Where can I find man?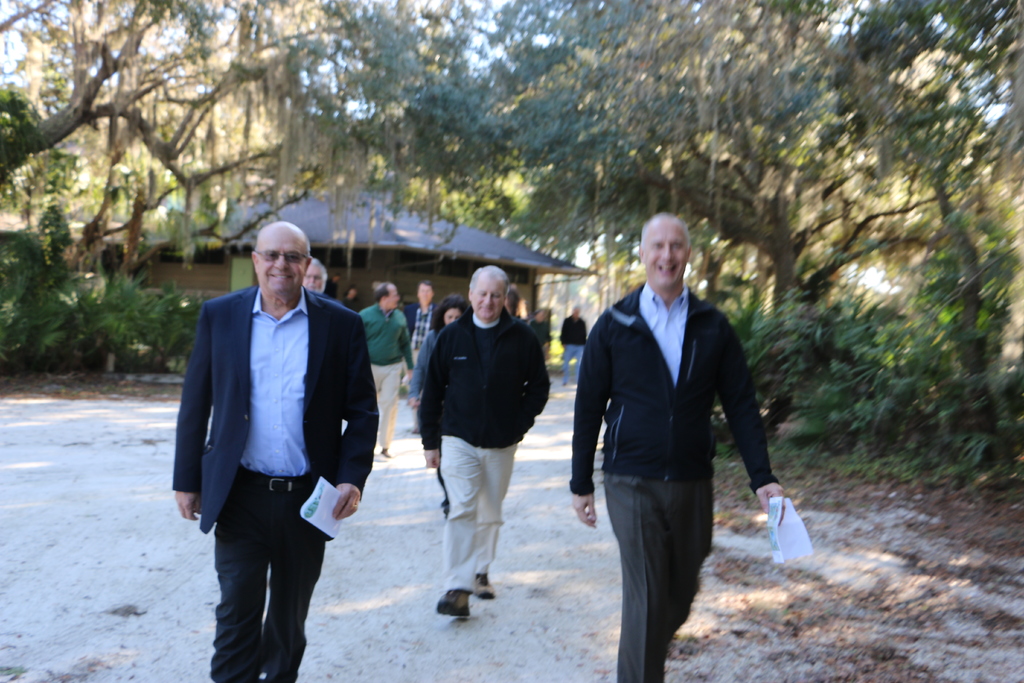
You can find it at 172 207 377 664.
